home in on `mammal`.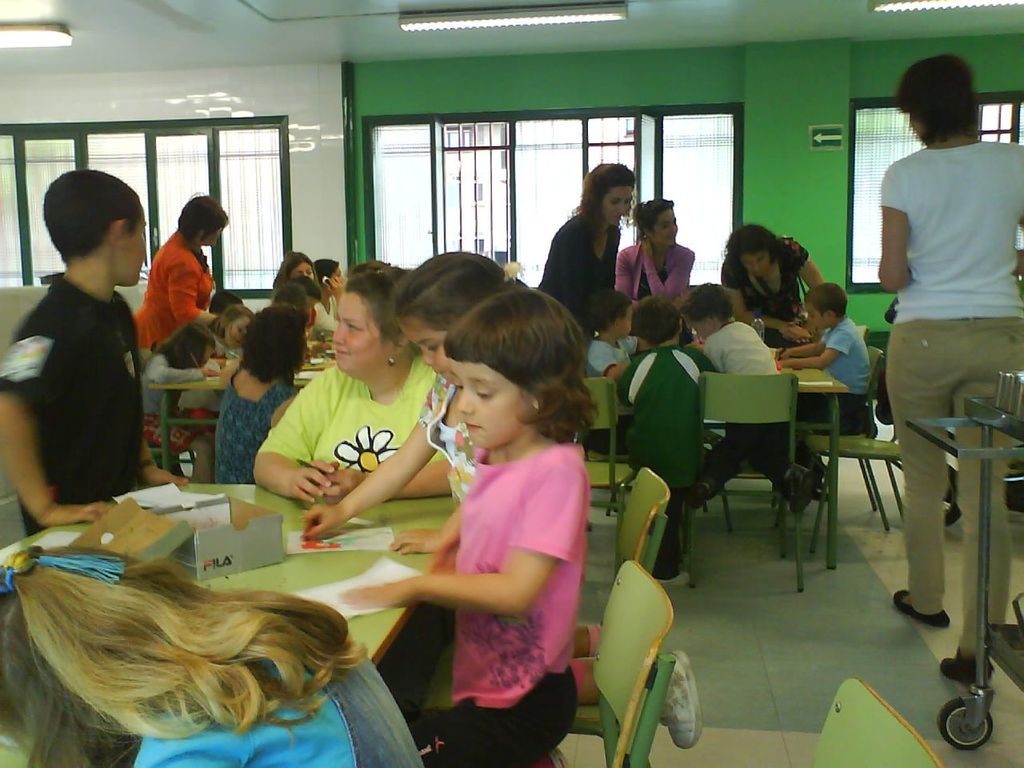
Homed in at 612, 190, 694, 310.
